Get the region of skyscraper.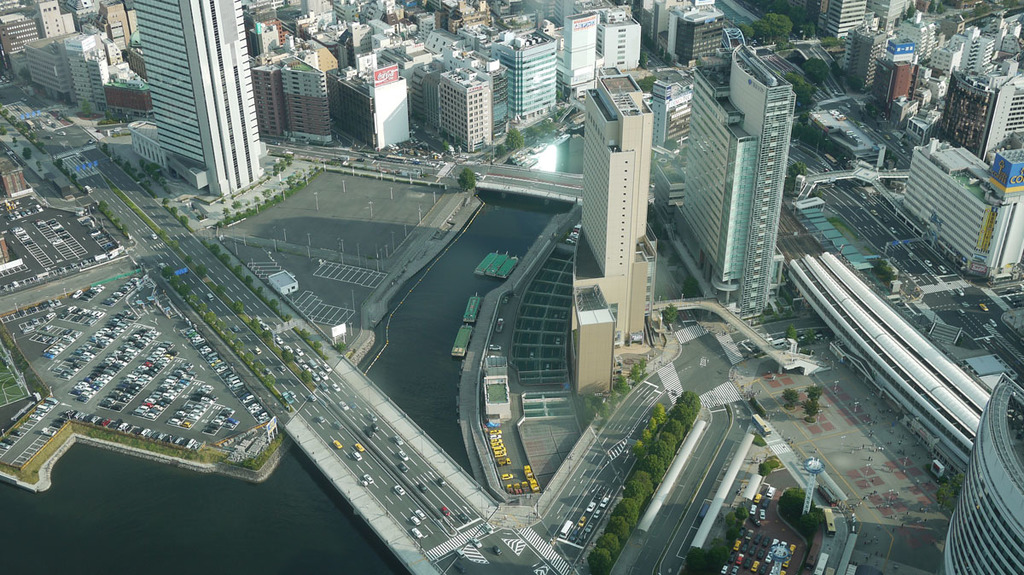
119/0/277/195.
